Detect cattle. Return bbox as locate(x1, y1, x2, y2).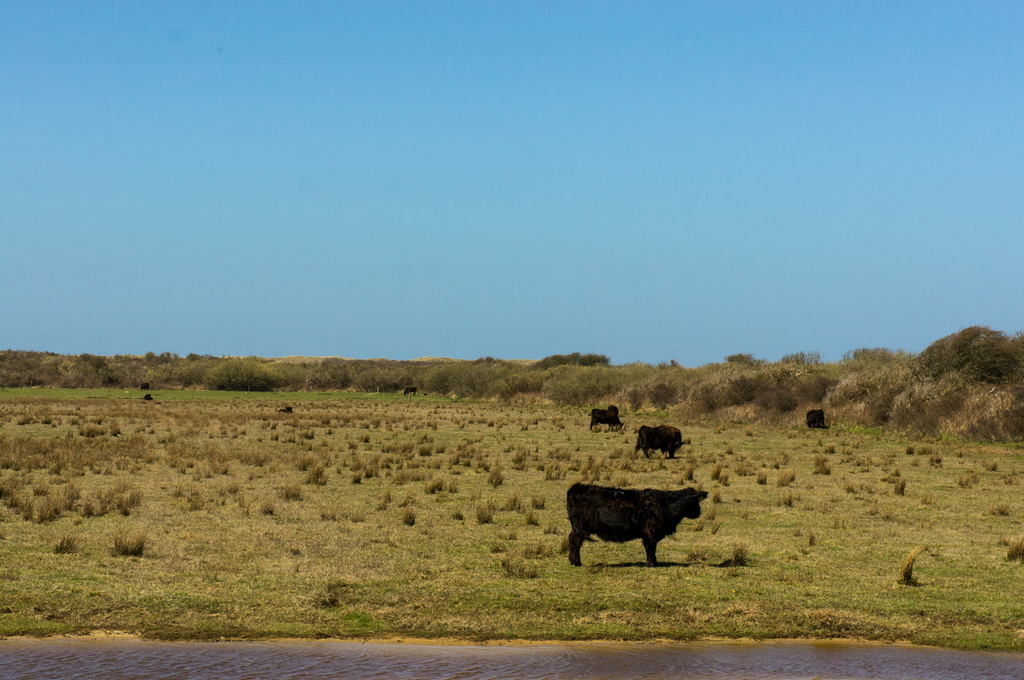
locate(560, 478, 721, 577).
